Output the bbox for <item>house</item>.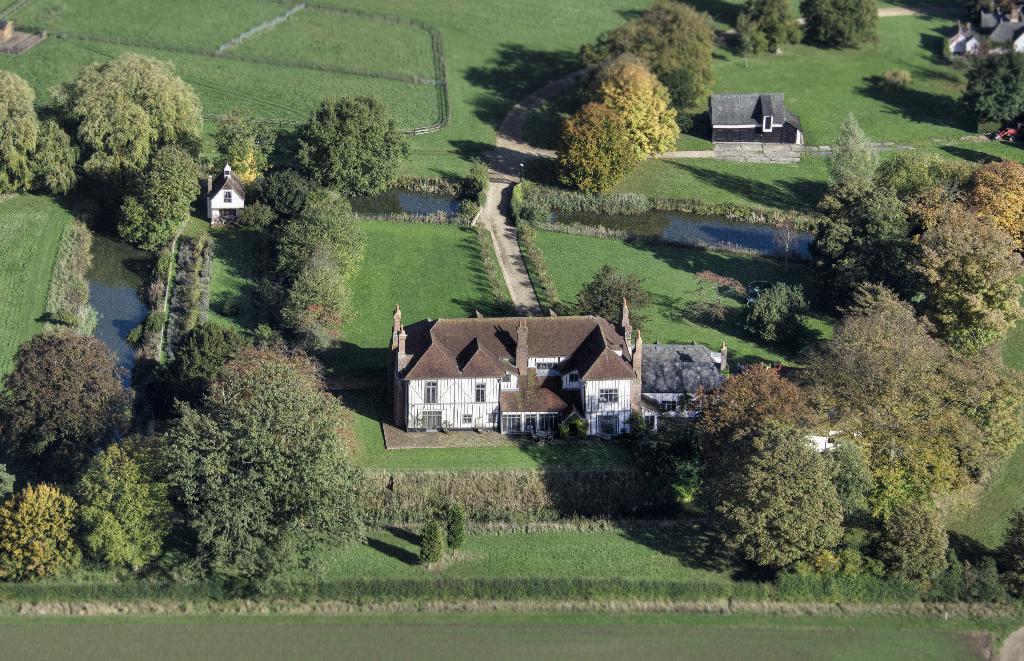
(x1=941, y1=3, x2=1023, y2=61).
